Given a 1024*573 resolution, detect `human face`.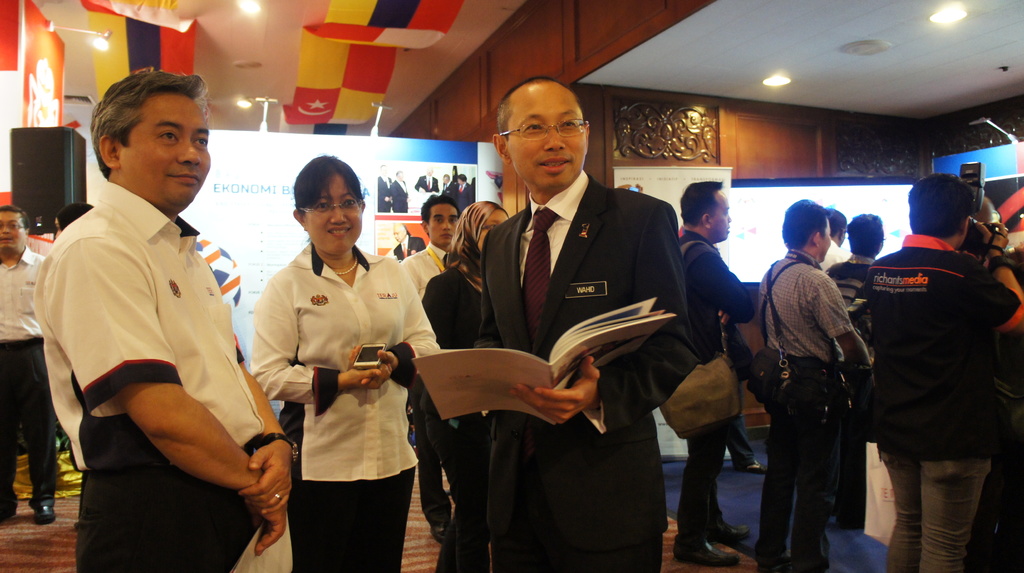
<region>0, 205, 27, 252</region>.
